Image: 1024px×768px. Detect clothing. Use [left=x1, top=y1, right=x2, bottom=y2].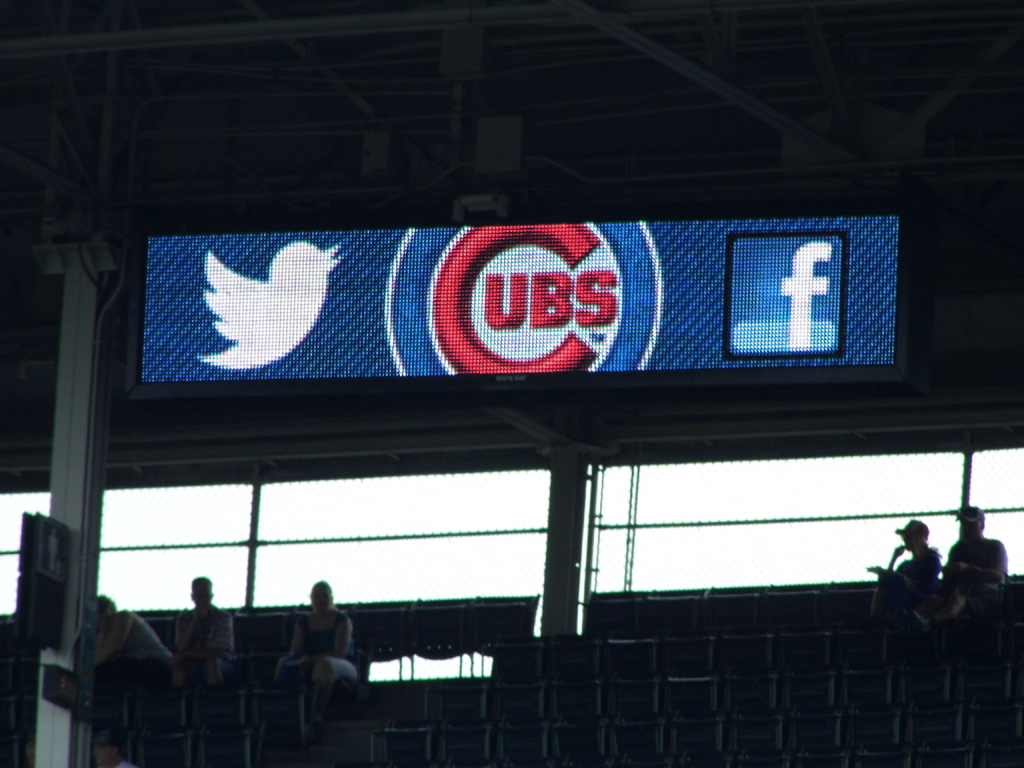
[left=102, top=607, right=161, bottom=666].
